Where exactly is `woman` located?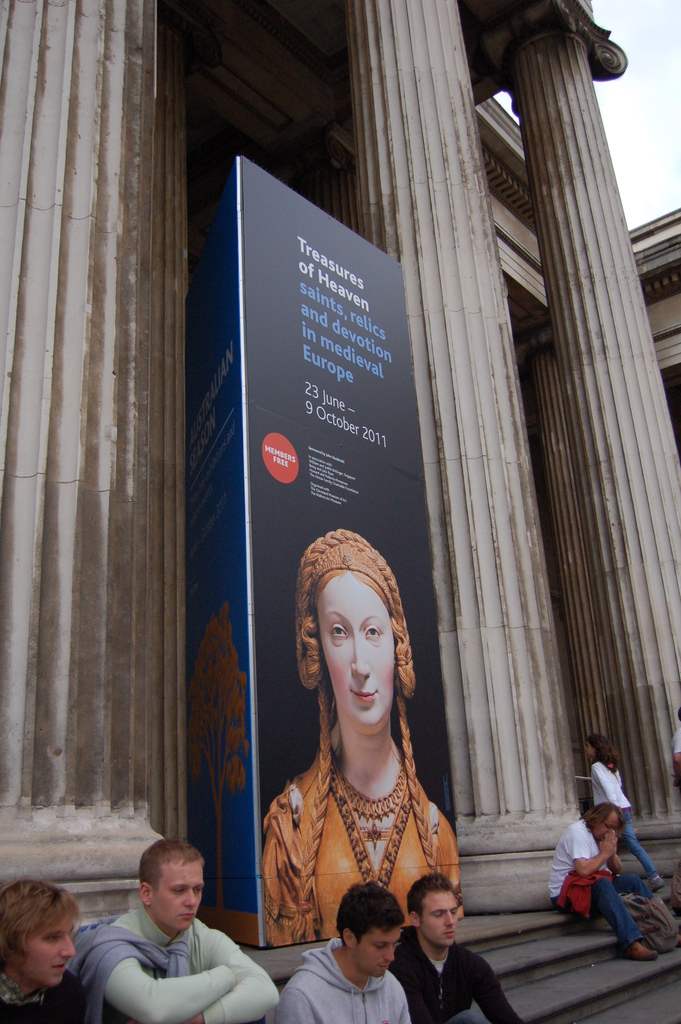
Its bounding box is {"x1": 585, "y1": 729, "x2": 664, "y2": 895}.
